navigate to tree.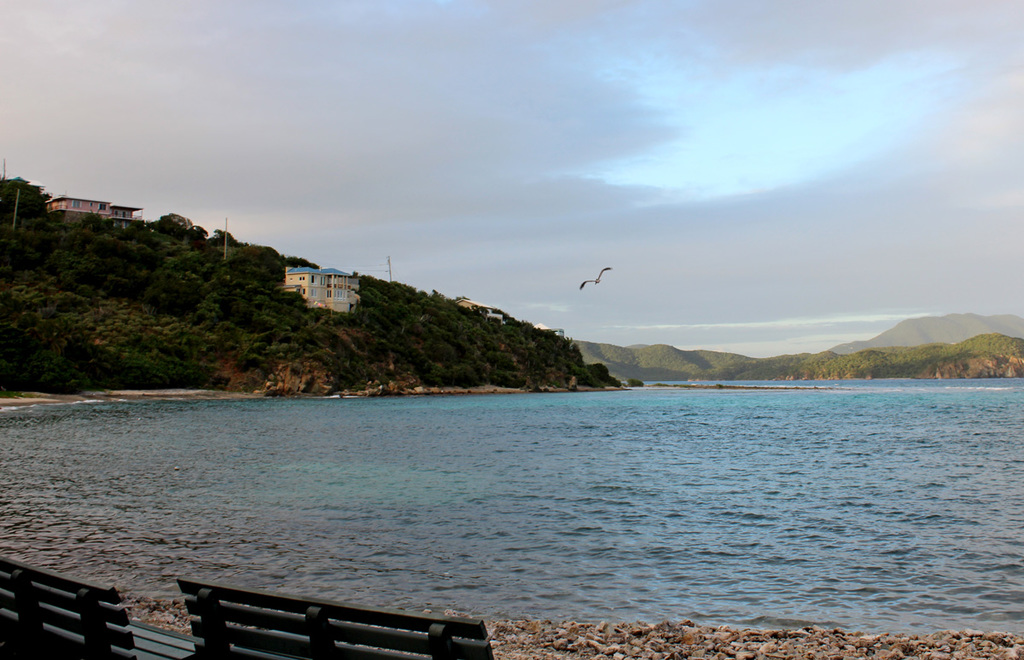
Navigation target: box=[0, 172, 623, 406].
